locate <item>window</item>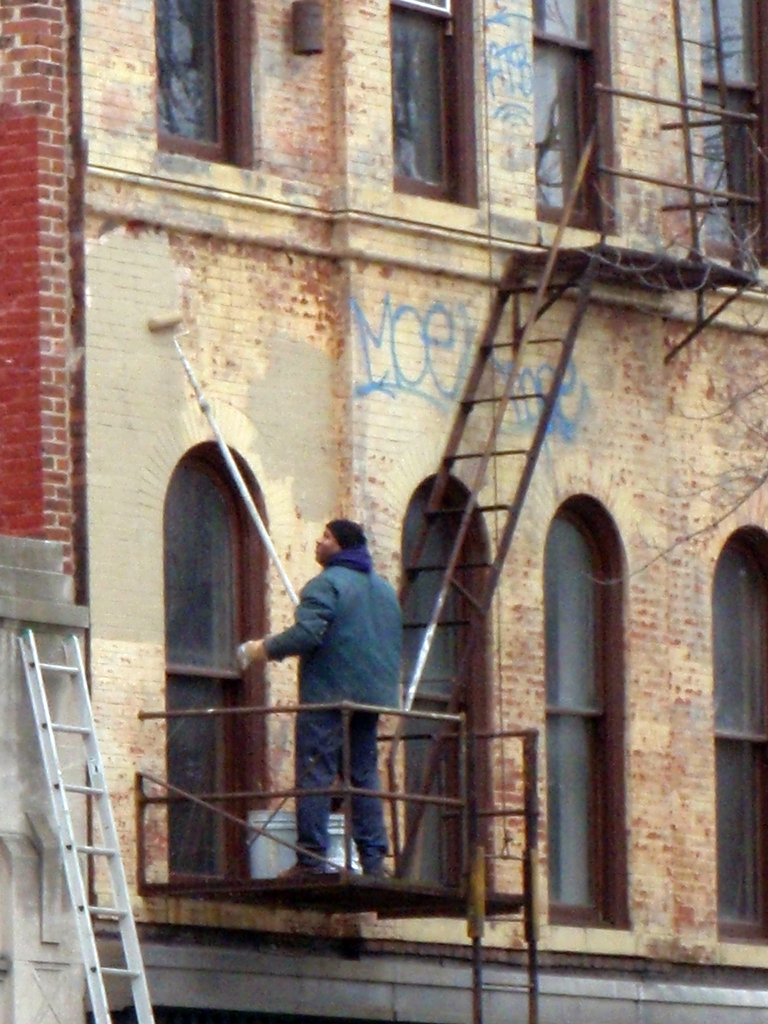
rect(531, 0, 620, 214)
